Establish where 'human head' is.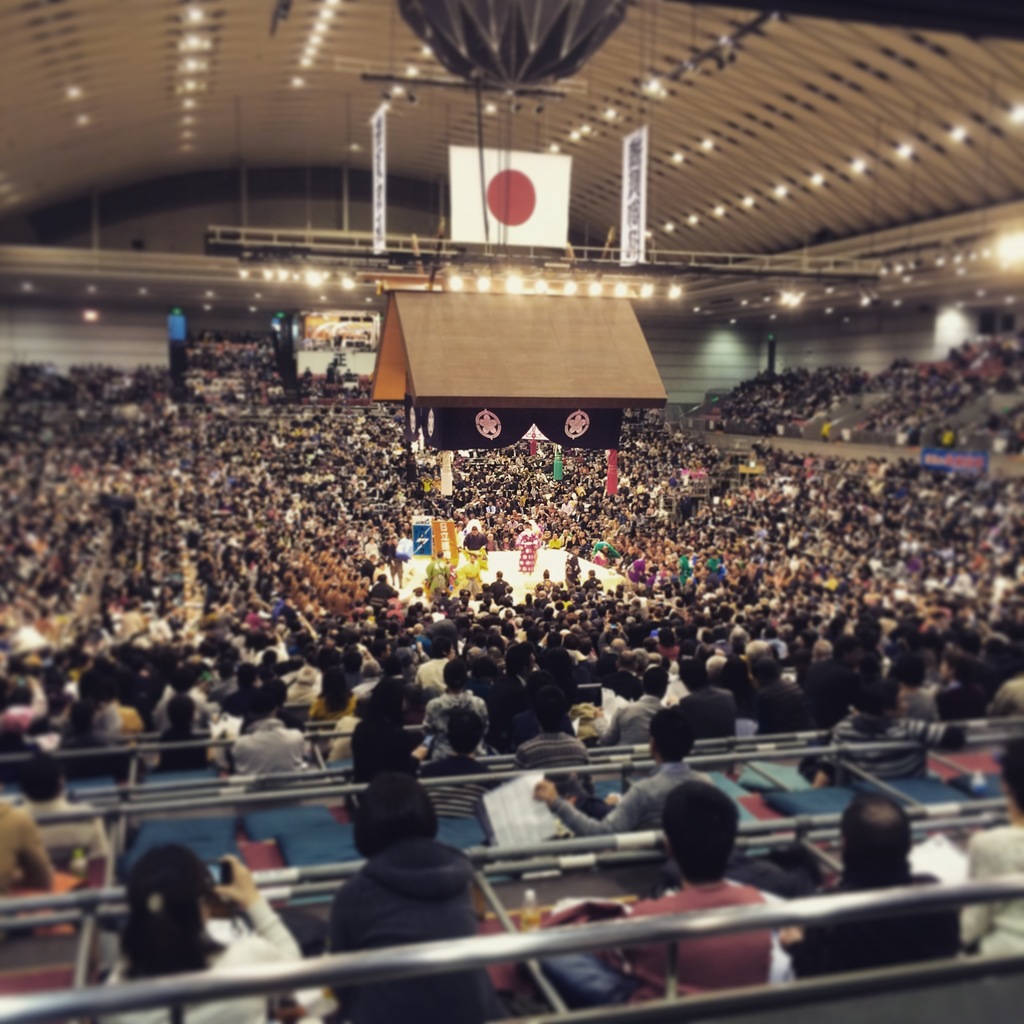
Established at bbox(370, 679, 417, 717).
